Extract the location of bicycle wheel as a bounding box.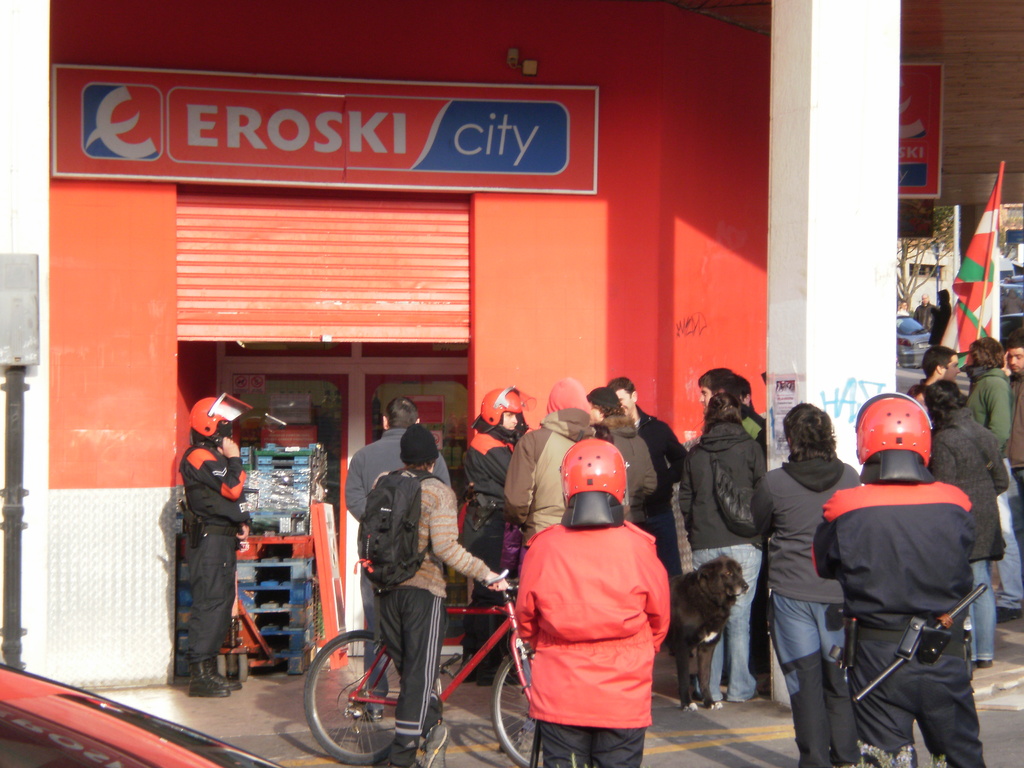
[x1=310, y1=646, x2=414, y2=751].
